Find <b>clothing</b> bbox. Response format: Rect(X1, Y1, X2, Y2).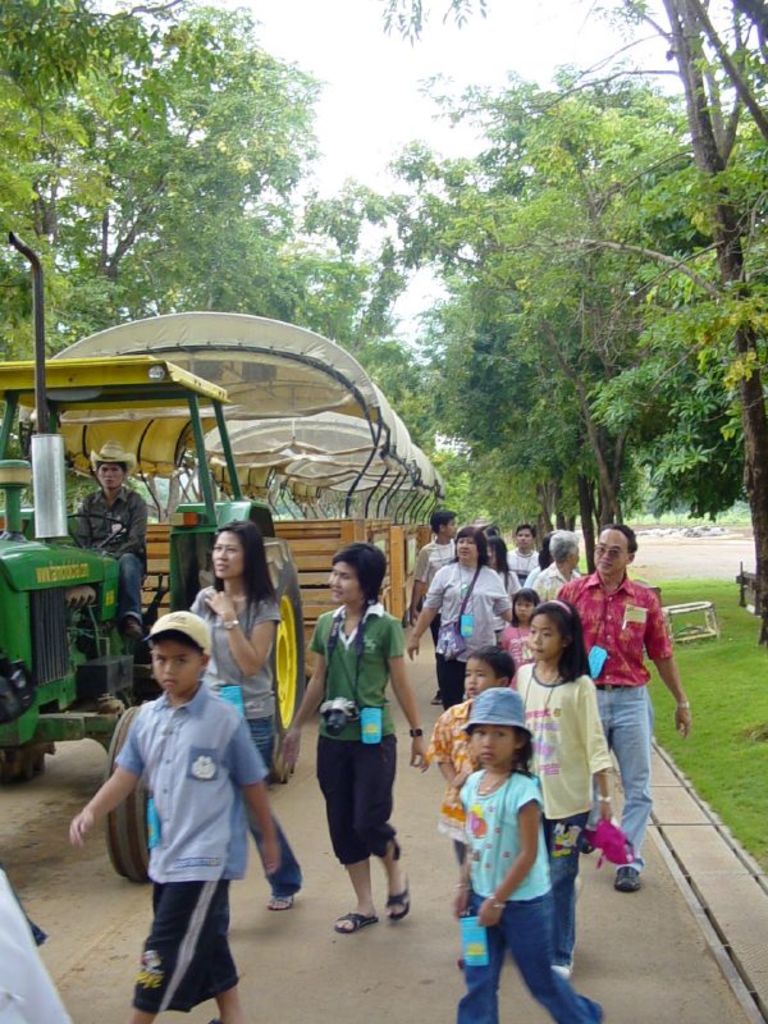
Rect(69, 488, 173, 640).
